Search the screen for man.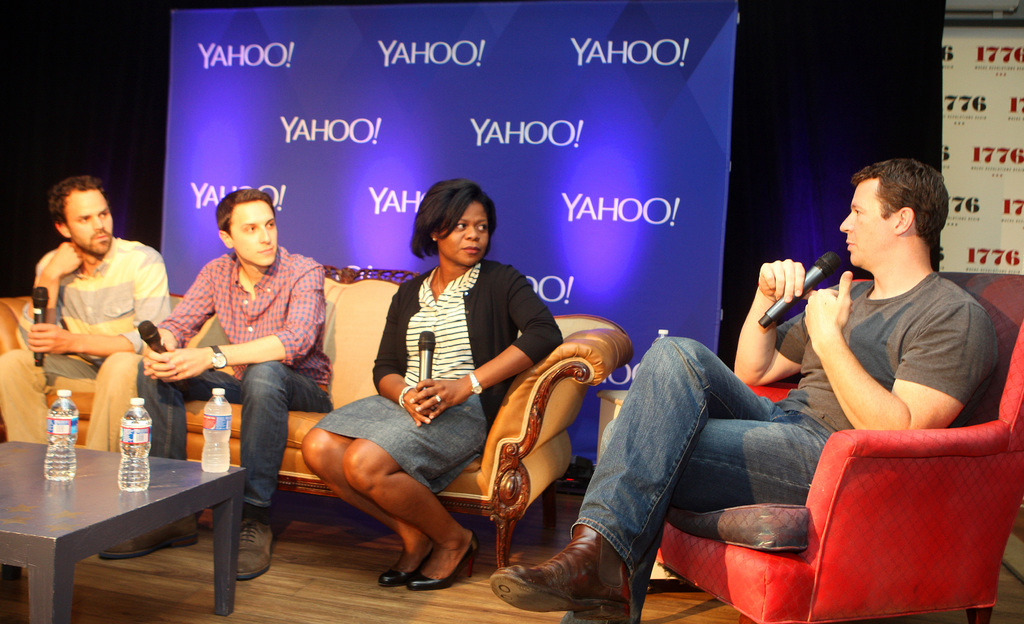
Found at box=[17, 164, 173, 468].
